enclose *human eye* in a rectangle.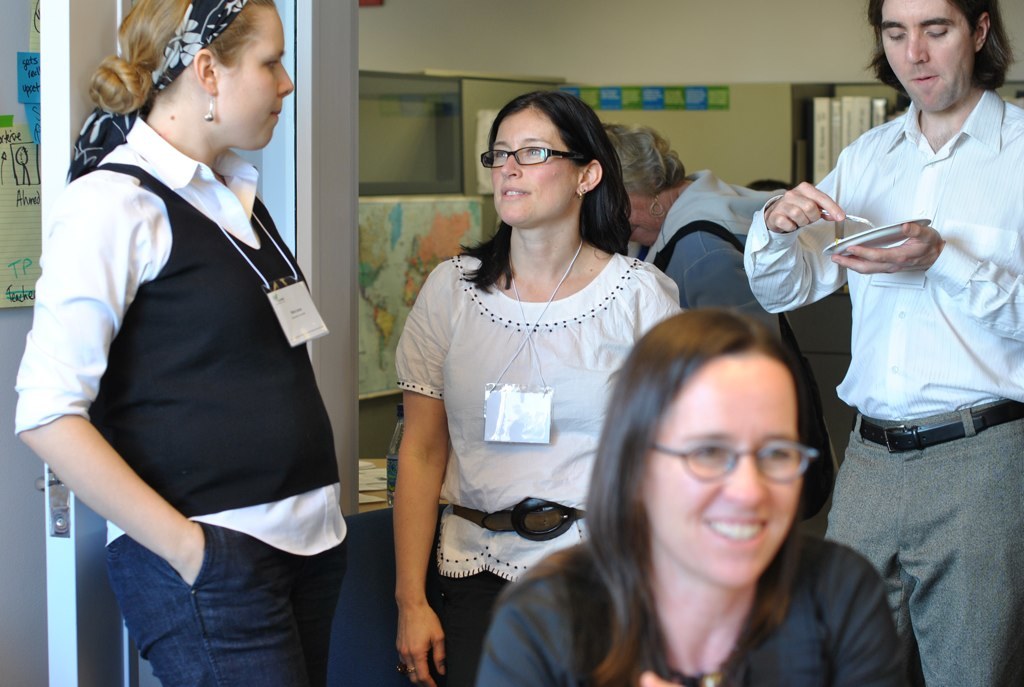
BBox(519, 141, 549, 162).
